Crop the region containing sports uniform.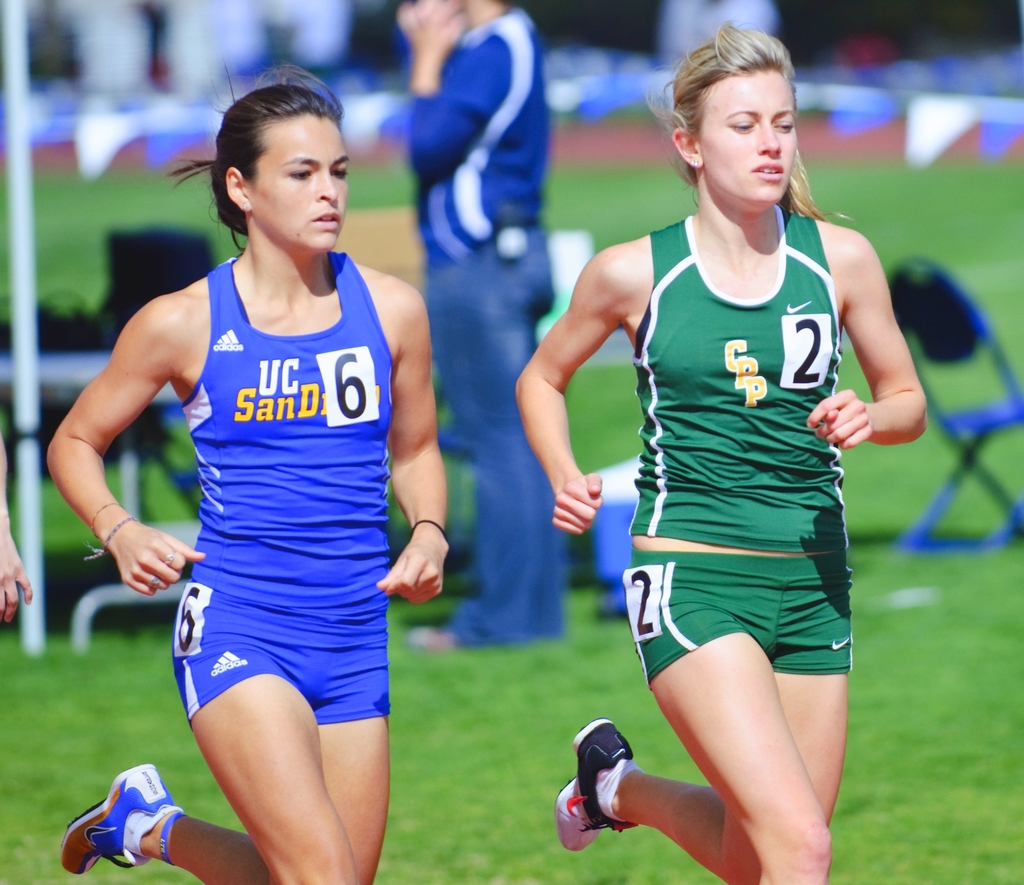
Crop region: <box>416,3,554,653</box>.
